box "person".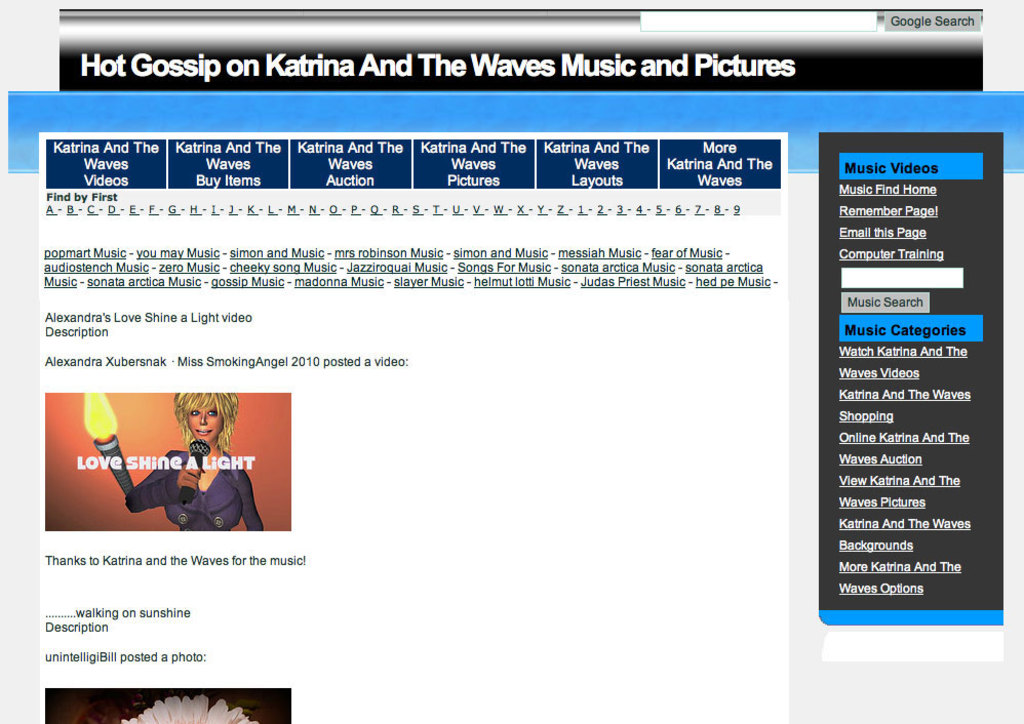
box(127, 380, 261, 532).
